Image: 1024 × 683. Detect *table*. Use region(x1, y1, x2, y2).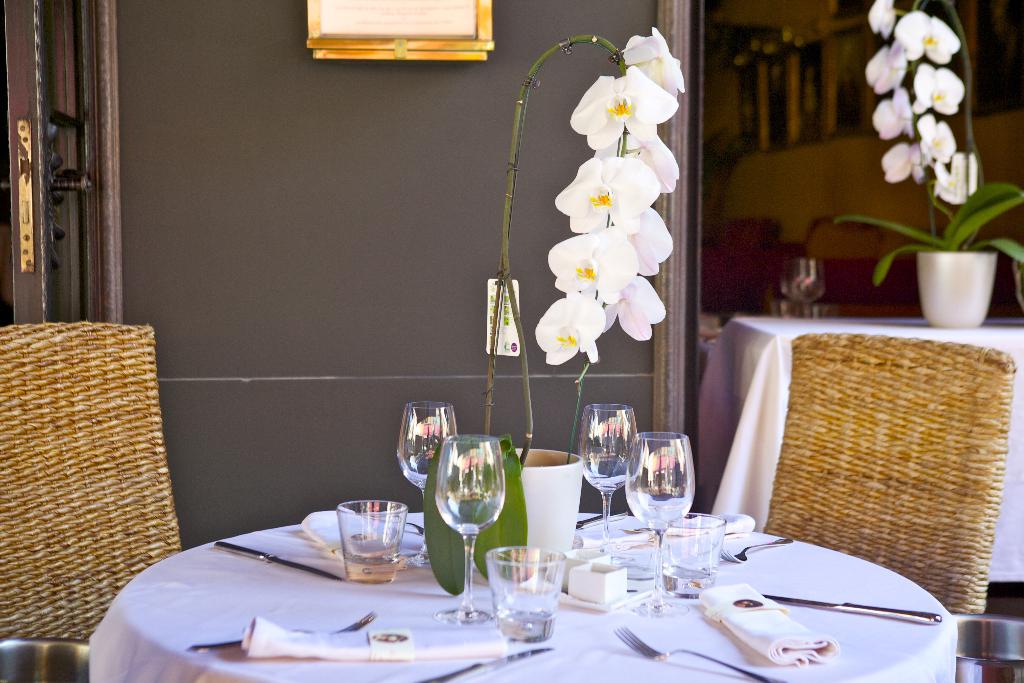
region(694, 319, 1023, 584).
